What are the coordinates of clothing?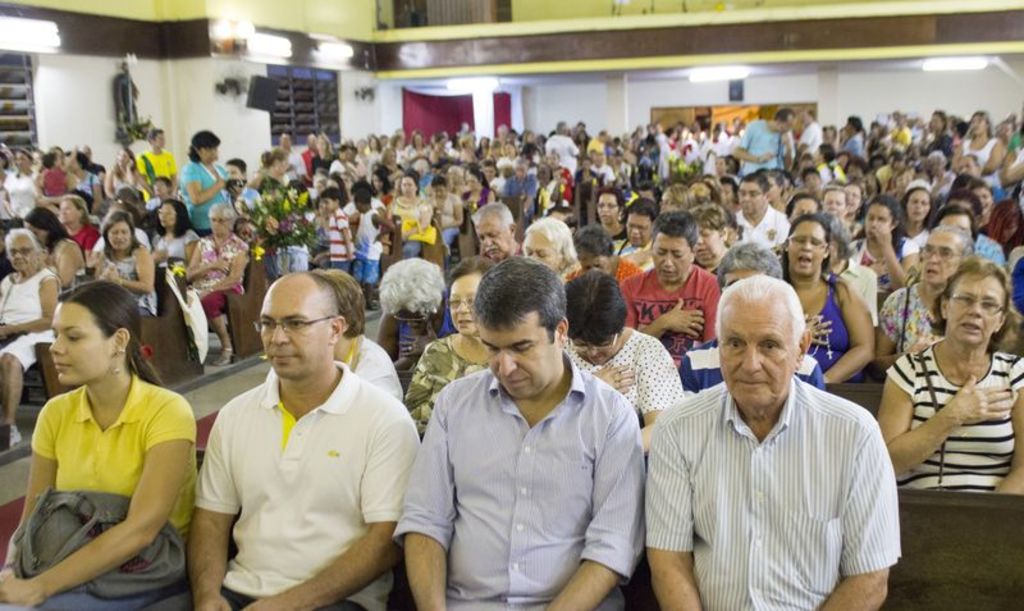
[86, 160, 106, 183].
